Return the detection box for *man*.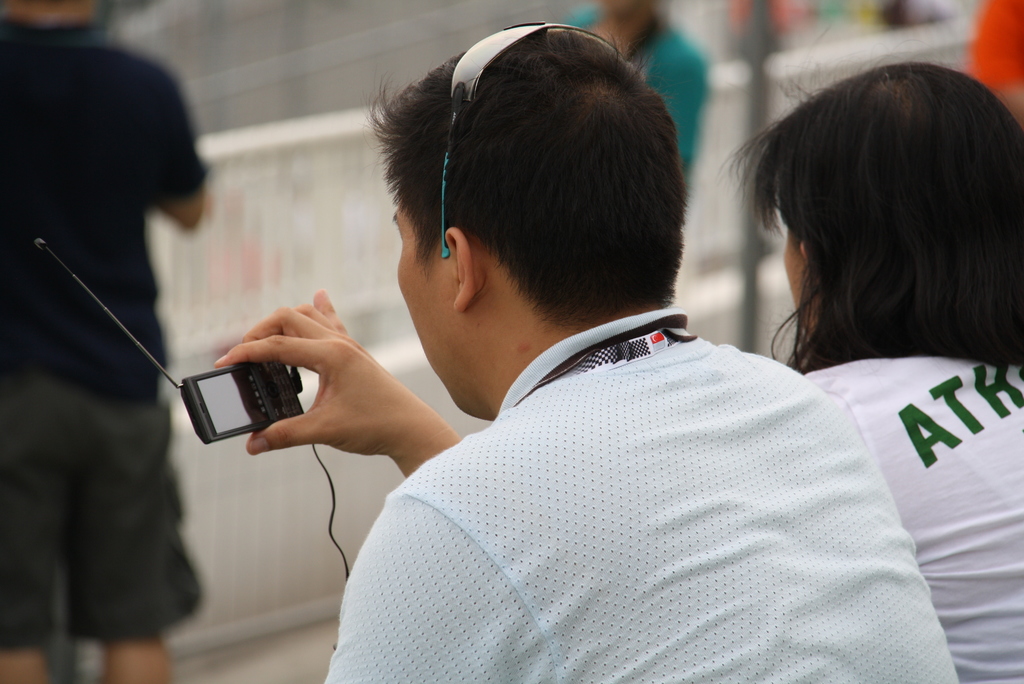
locate(255, 44, 989, 658).
